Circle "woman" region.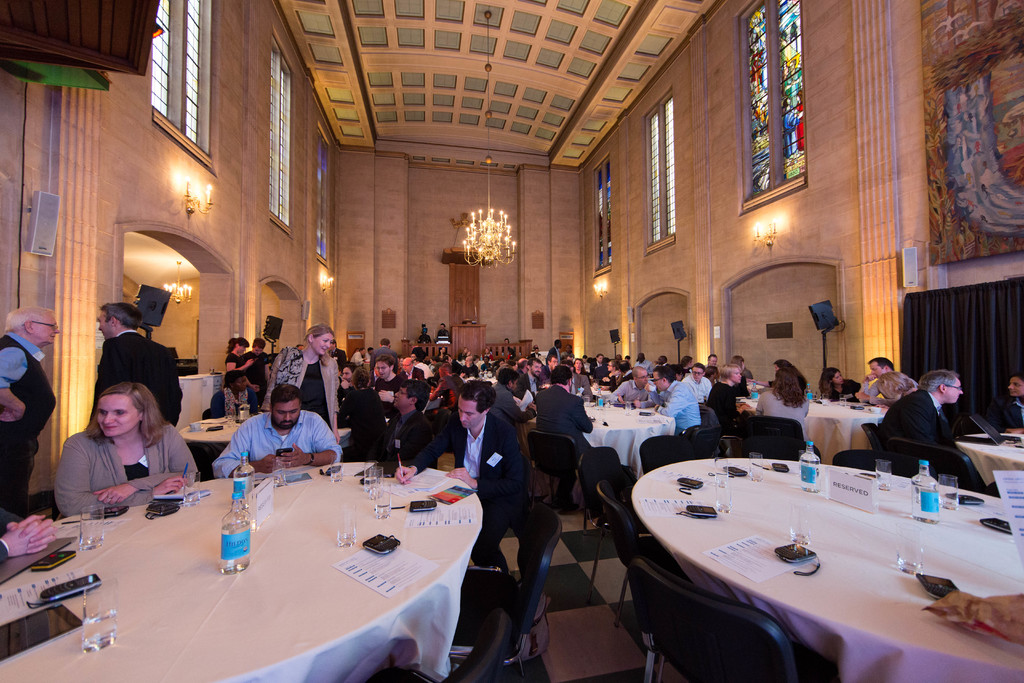
Region: l=569, t=358, r=589, b=386.
